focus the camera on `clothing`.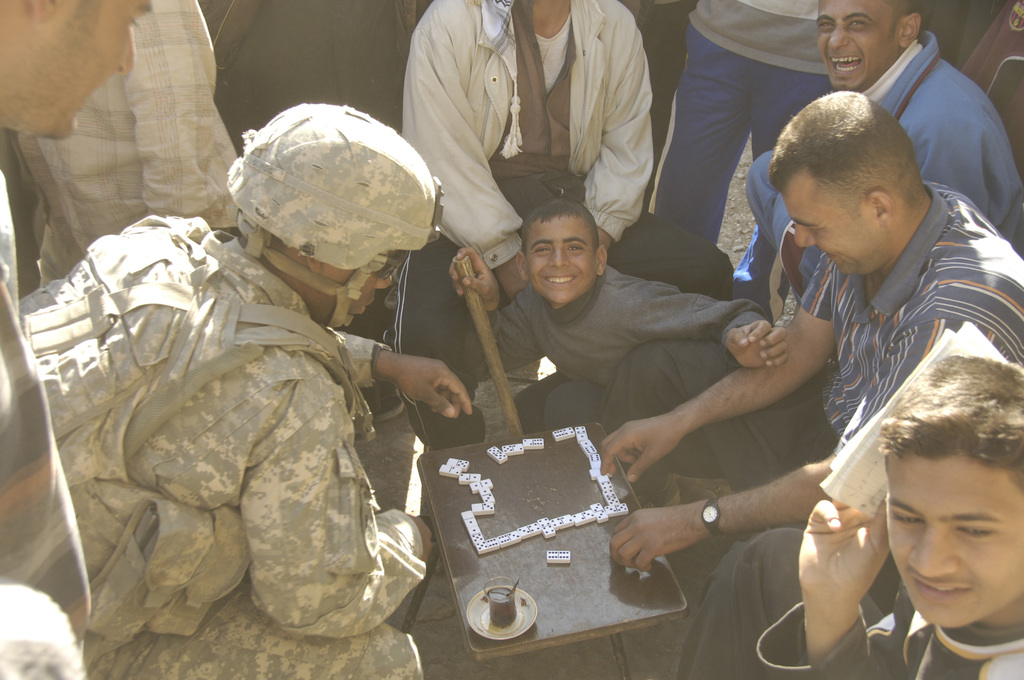
Focus region: [x1=754, y1=21, x2=1023, y2=276].
